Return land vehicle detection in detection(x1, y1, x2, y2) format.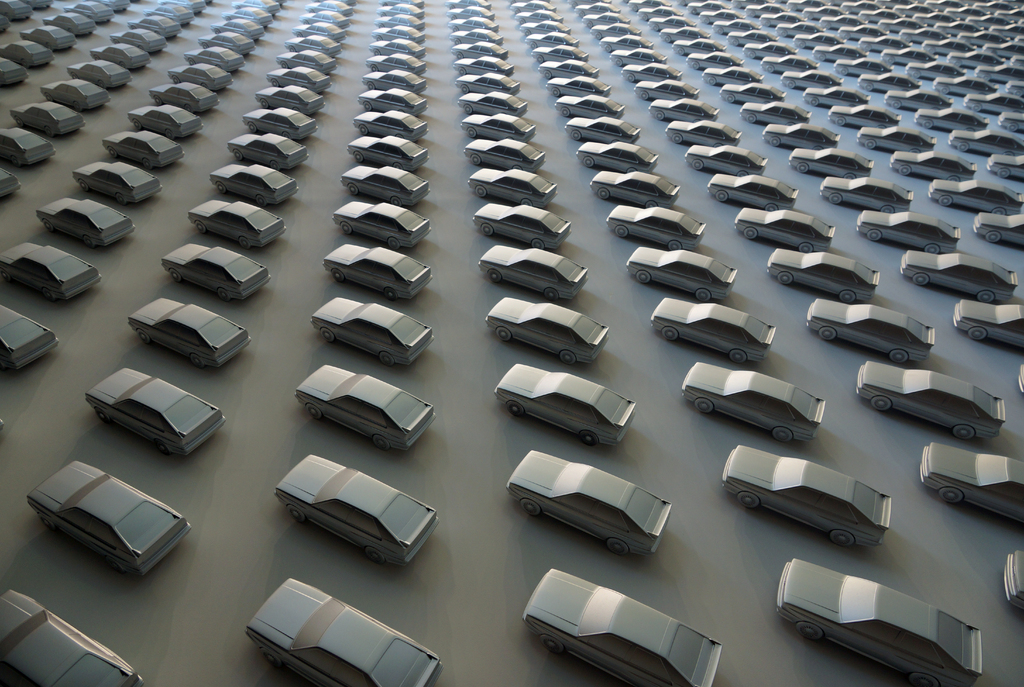
detection(219, 6, 274, 29).
